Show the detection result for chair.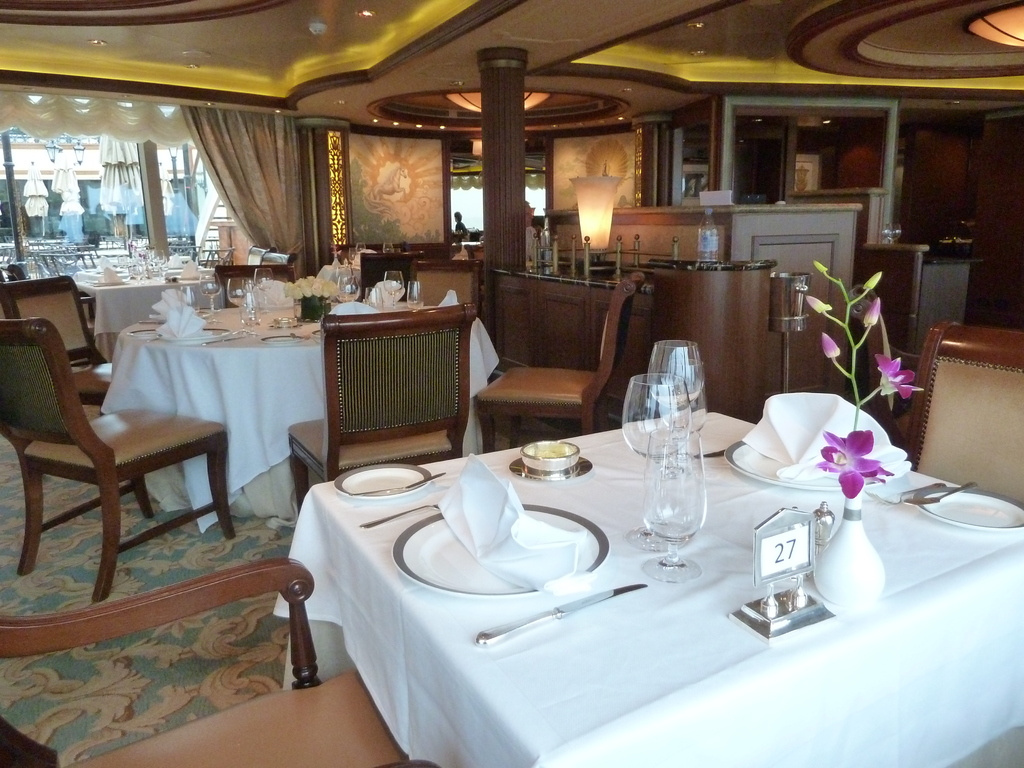
rect(905, 322, 1023, 512).
